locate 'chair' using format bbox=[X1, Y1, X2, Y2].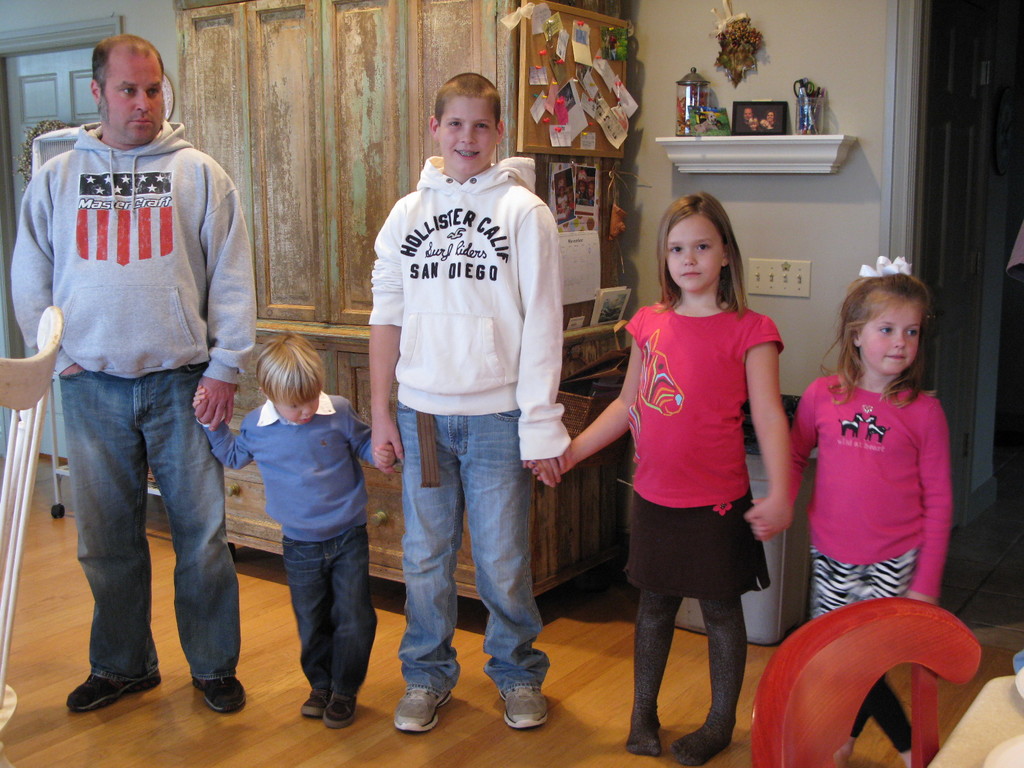
bbox=[751, 597, 981, 767].
